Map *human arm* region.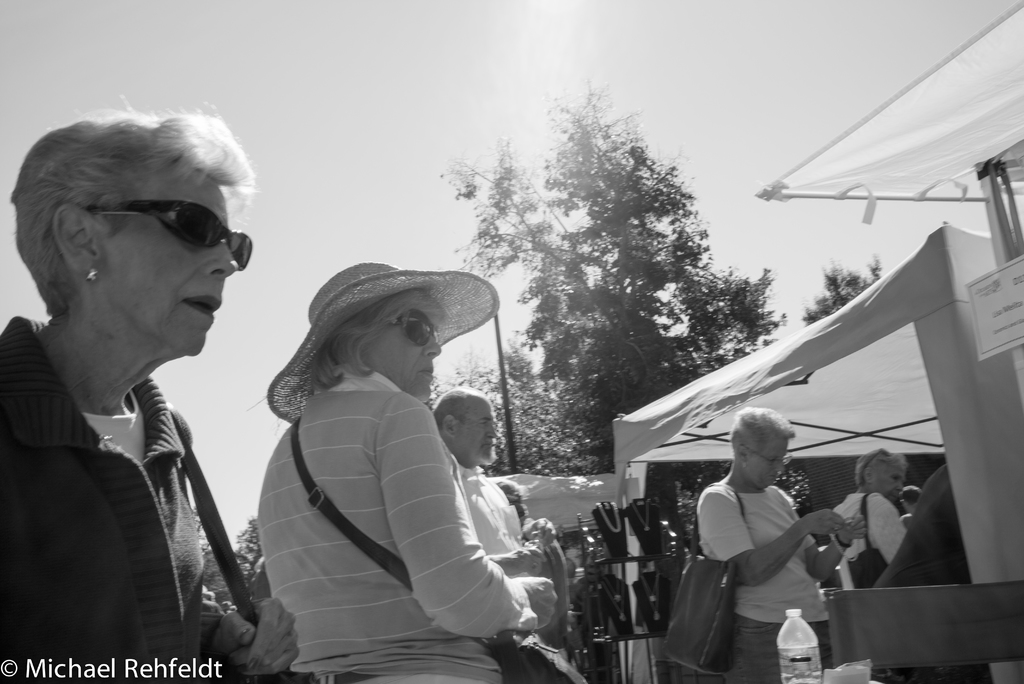
Mapped to <bbox>406, 457, 547, 655</bbox>.
